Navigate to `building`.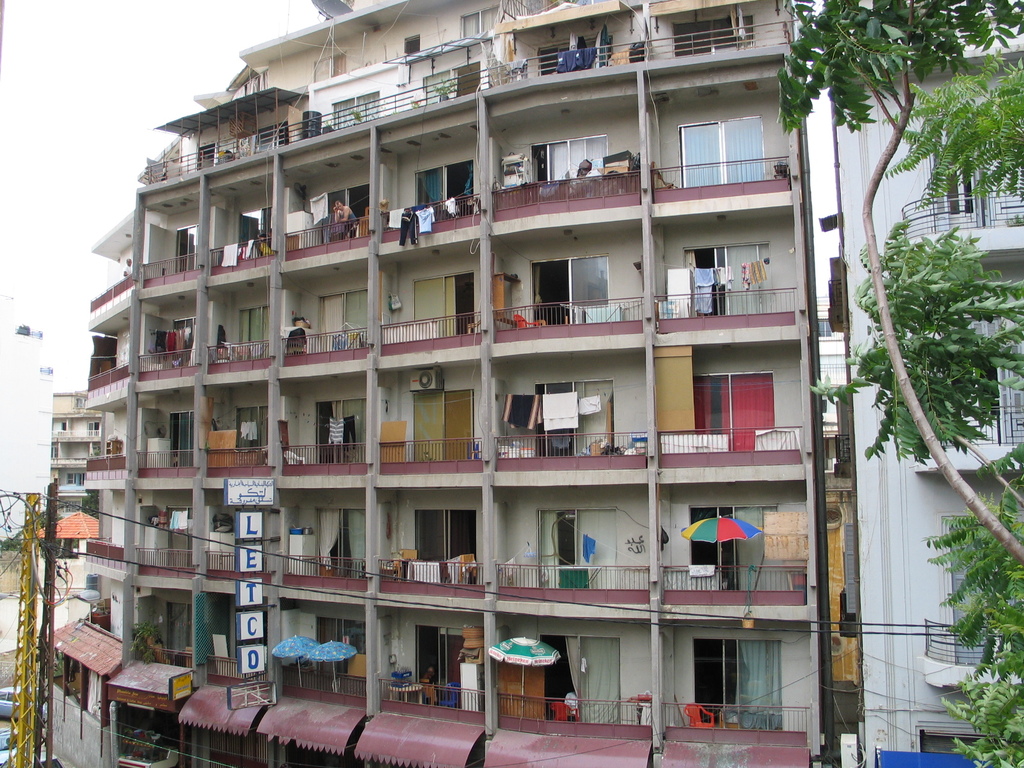
Navigation target: Rect(45, 385, 101, 556).
